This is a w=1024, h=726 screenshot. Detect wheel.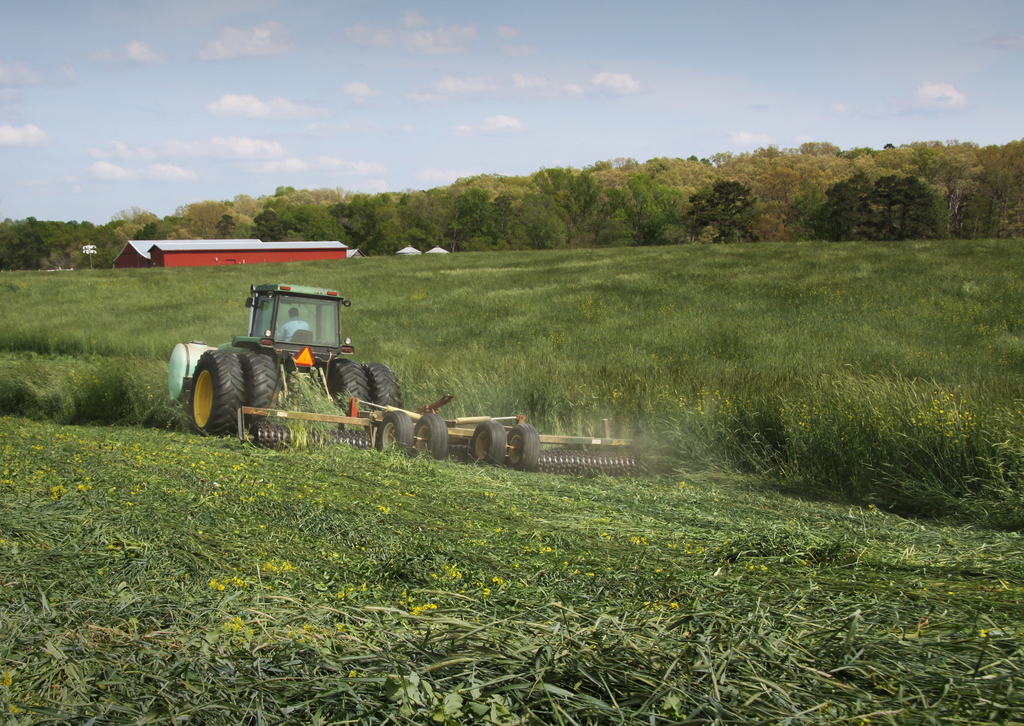
<region>369, 362, 405, 412</region>.
